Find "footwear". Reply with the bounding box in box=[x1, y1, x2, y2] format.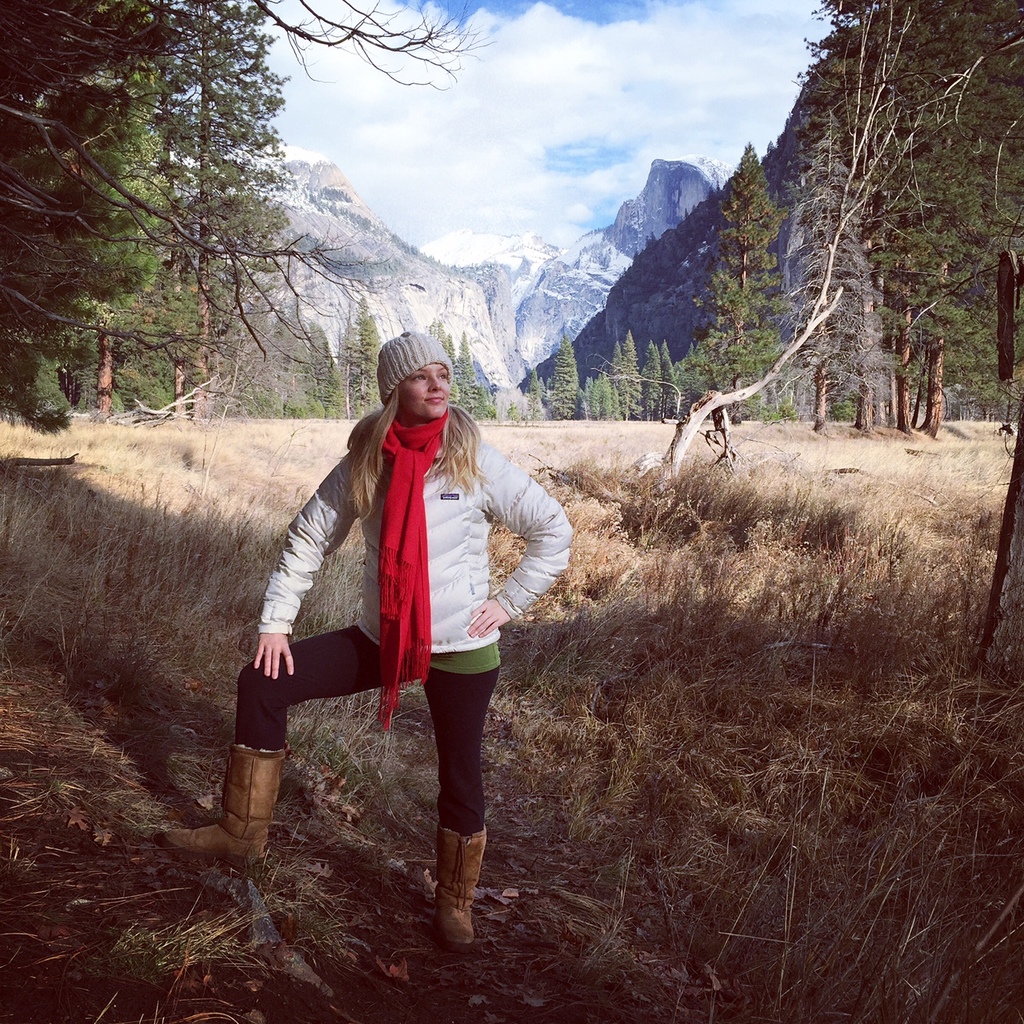
box=[168, 739, 290, 882].
